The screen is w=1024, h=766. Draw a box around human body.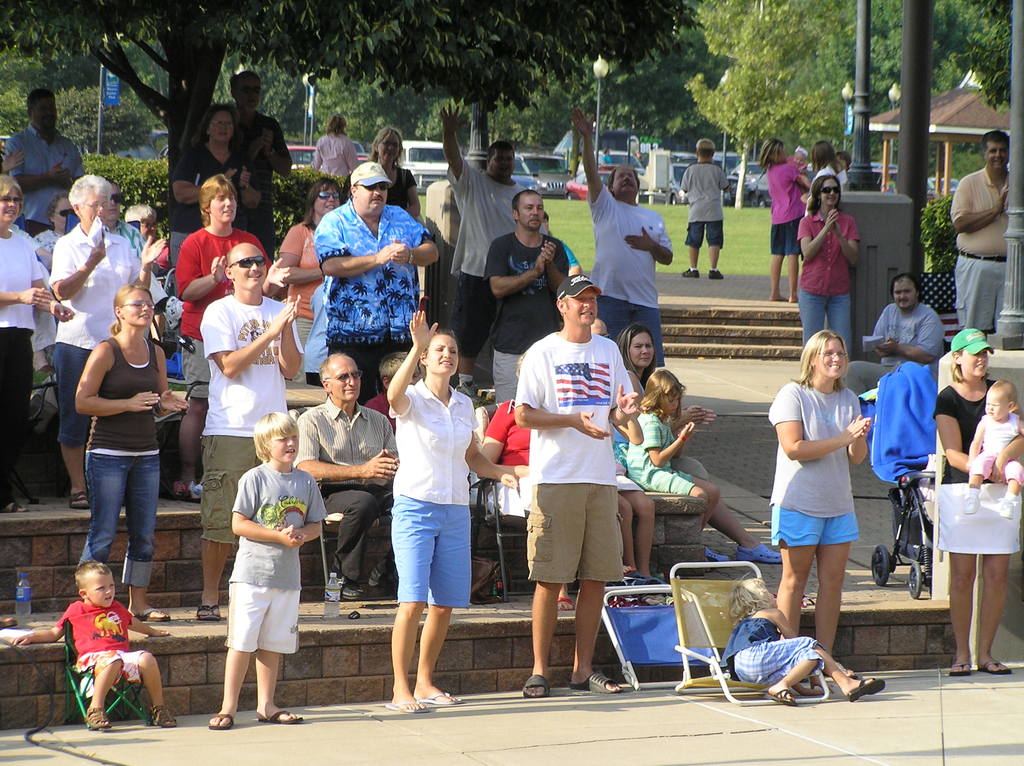
[x1=307, y1=280, x2=333, y2=386].
